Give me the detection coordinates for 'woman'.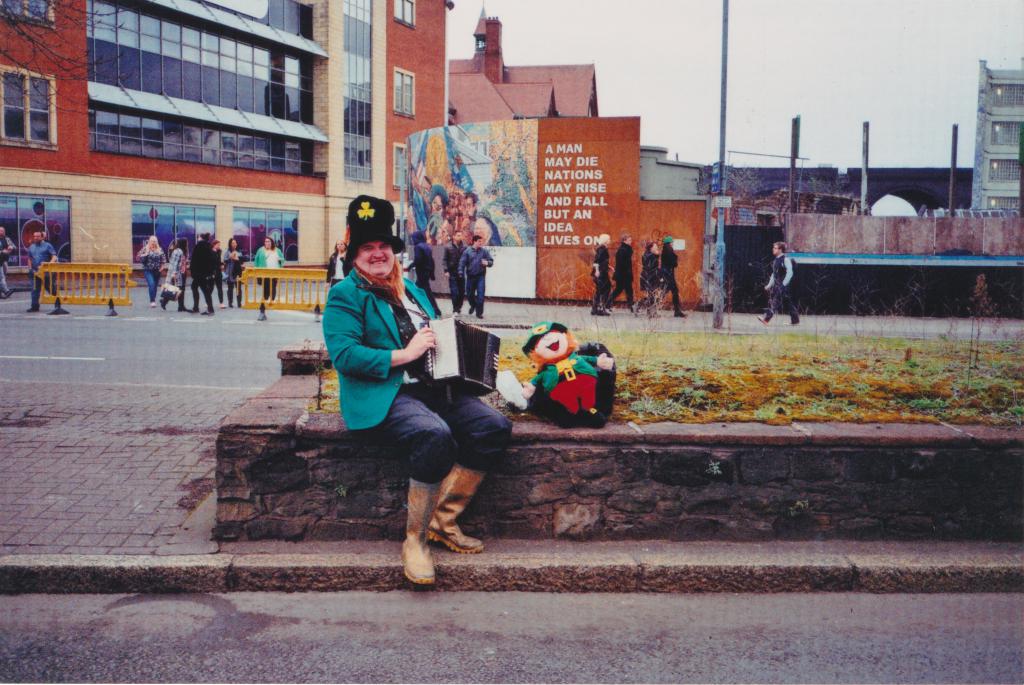
254,241,283,302.
